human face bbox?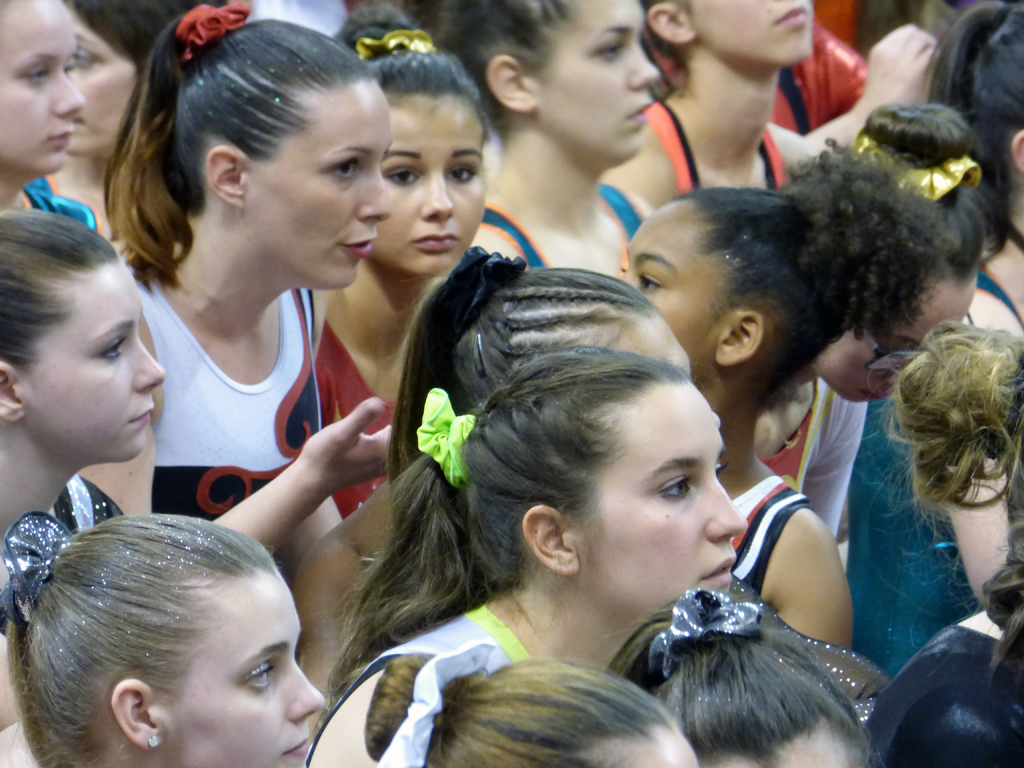
690 0 812 57
